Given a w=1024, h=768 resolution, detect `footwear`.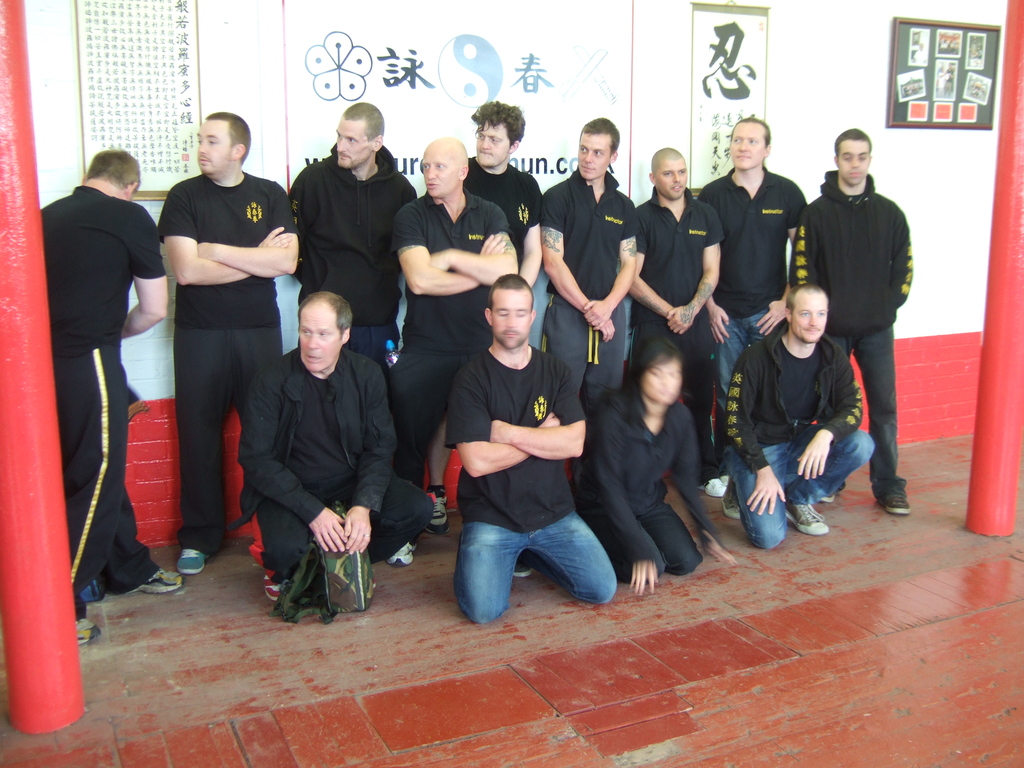
[x1=262, y1=572, x2=280, y2=601].
